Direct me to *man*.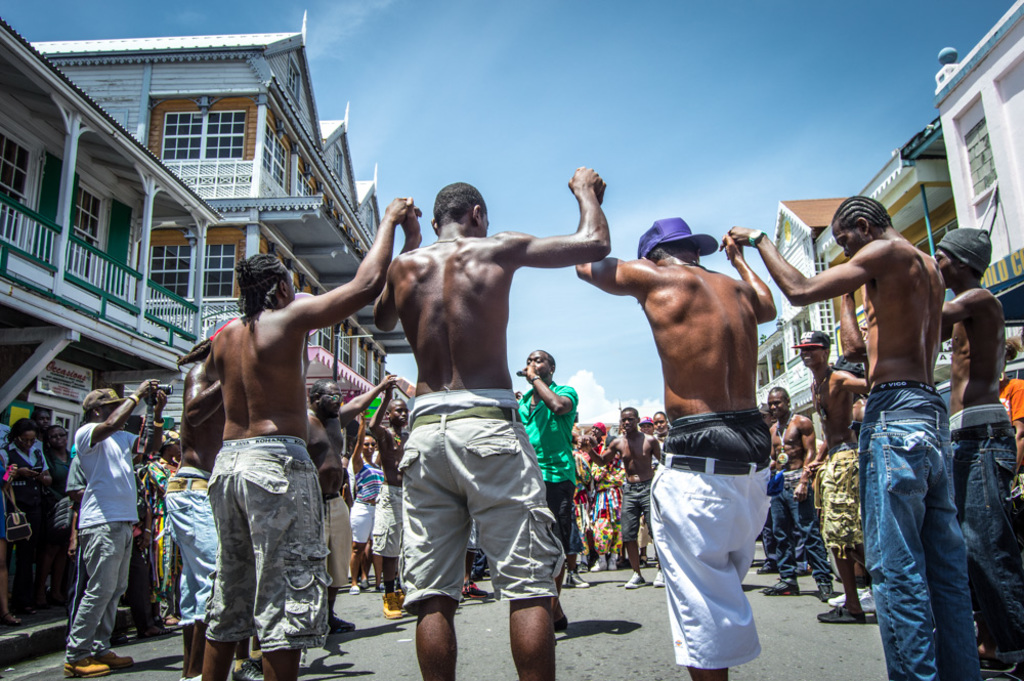
Direction: left=163, top=316, right=233, bottom=680.
